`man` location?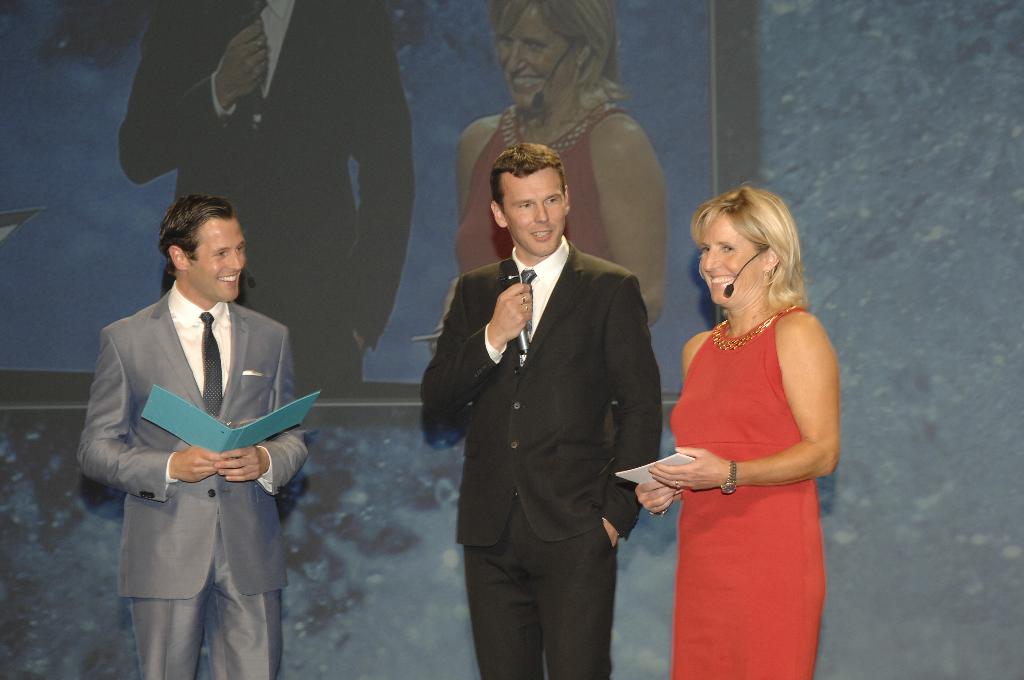
[left=419, top=145, right=664, bottom=679]
